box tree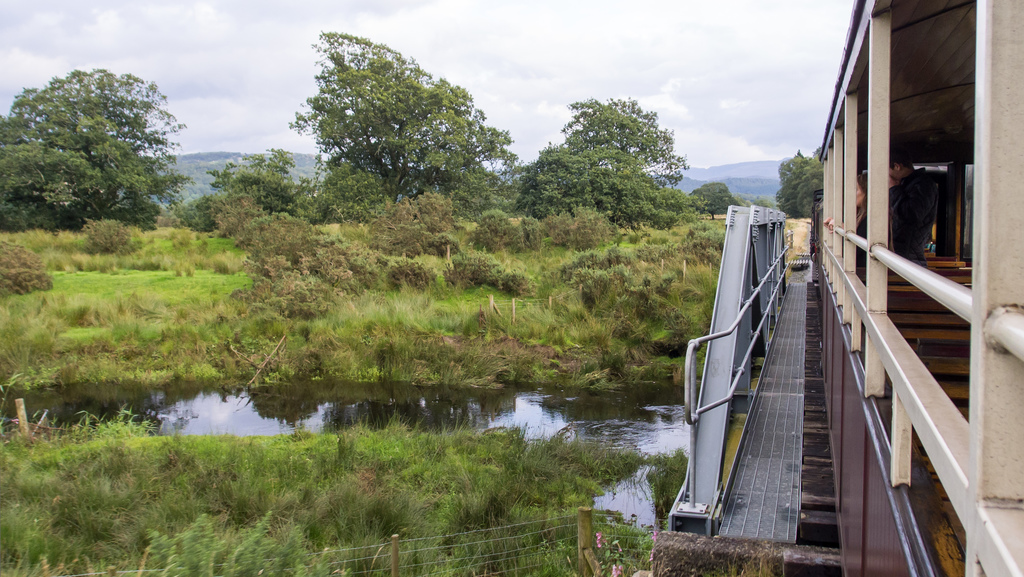
(211,201,262,246)
